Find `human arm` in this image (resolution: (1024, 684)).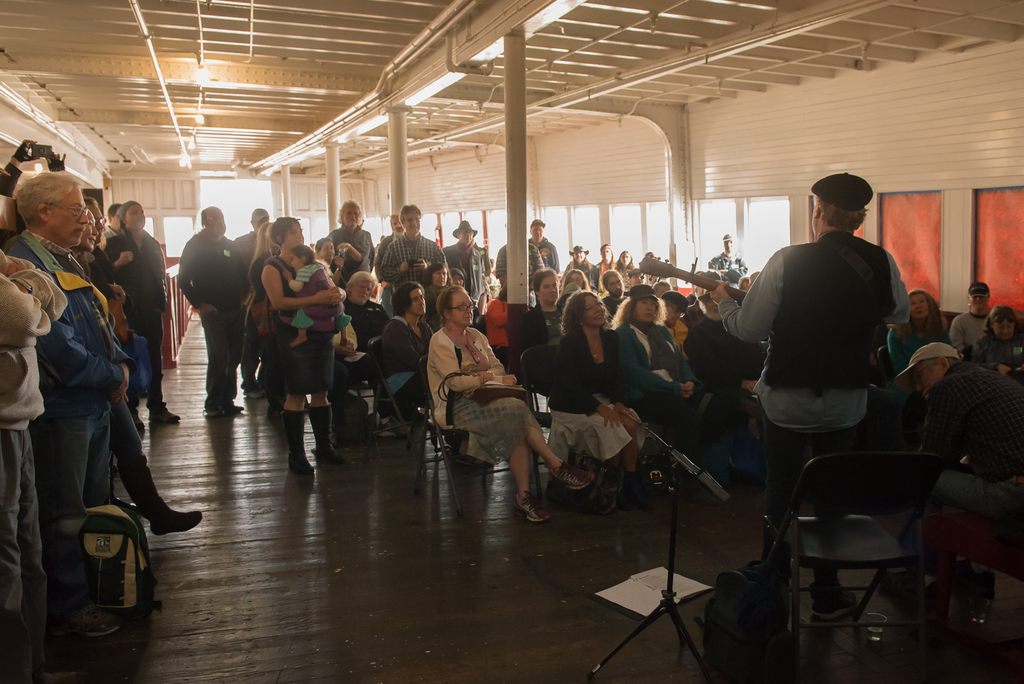
<box>518,325,529,345</box>.
